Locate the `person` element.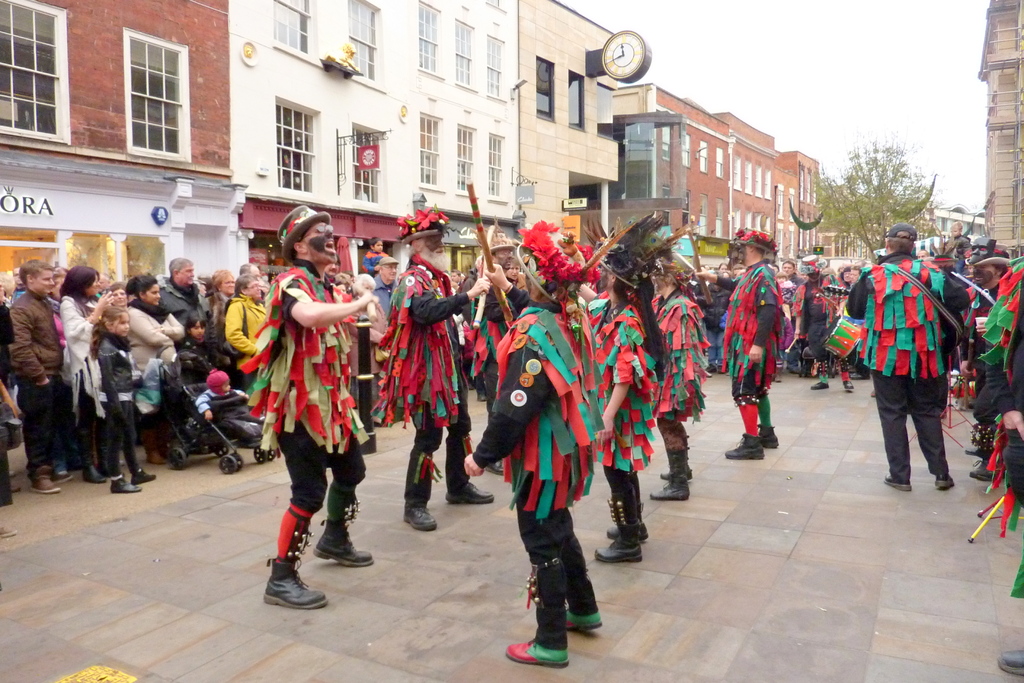
Element bbox: 800 254 852 394.
